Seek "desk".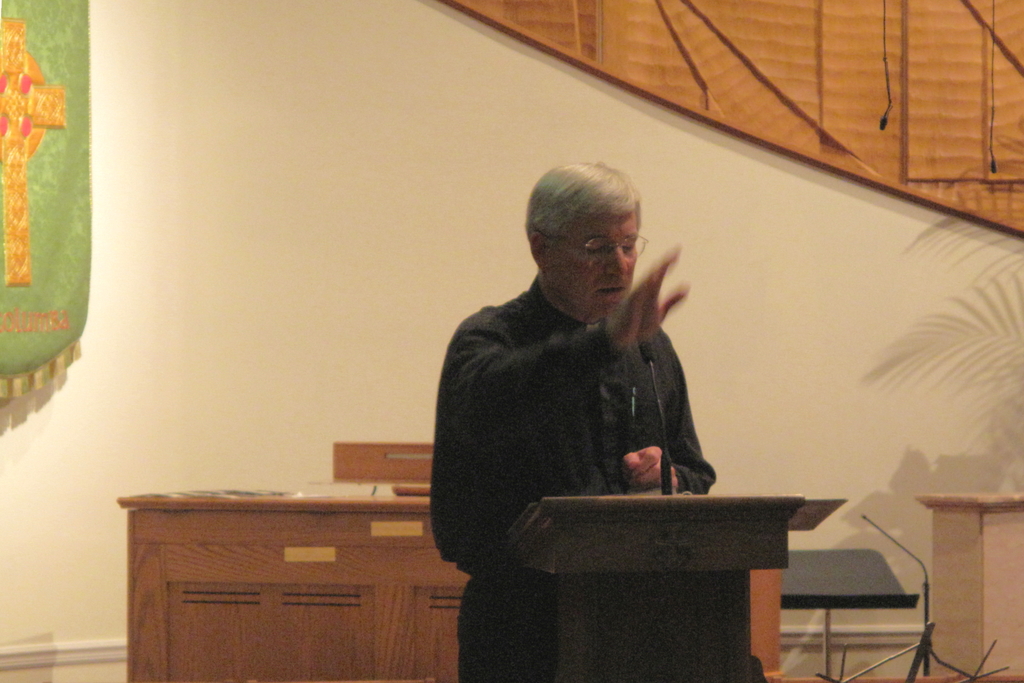
select_region(119, 478, 781, 682).
